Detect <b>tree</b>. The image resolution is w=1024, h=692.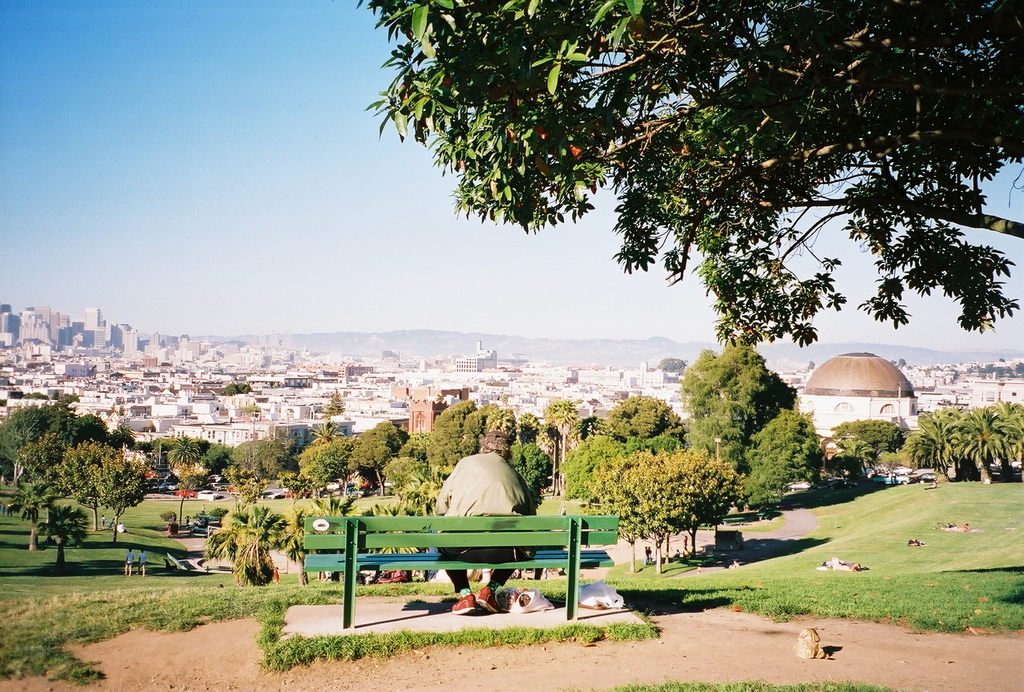
box(833, 437, 879, 482).
